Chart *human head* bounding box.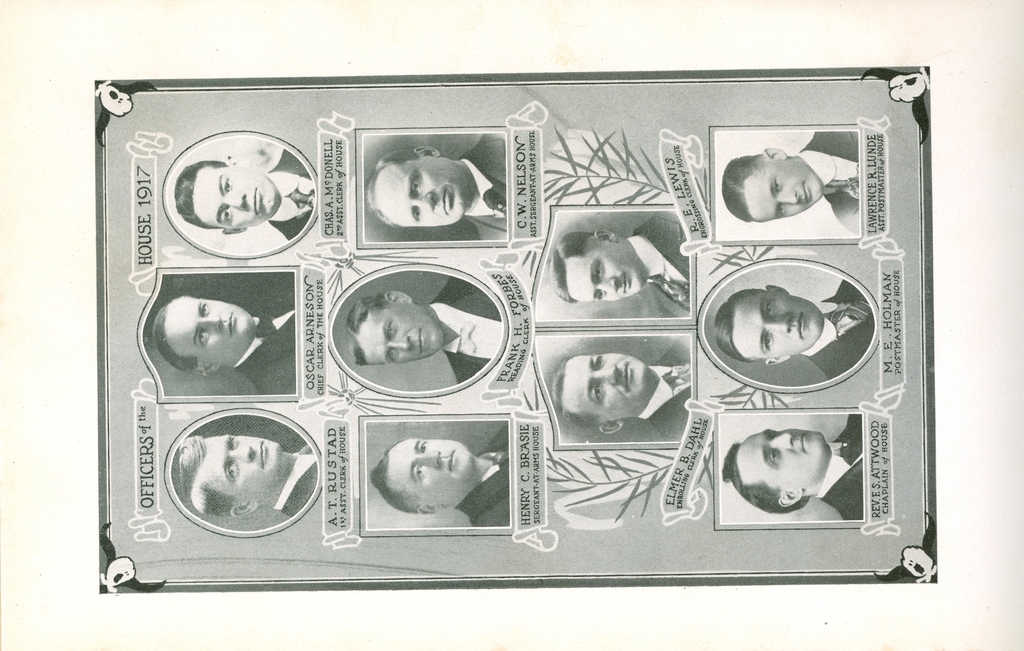
Charted: 175/431/285/519.
